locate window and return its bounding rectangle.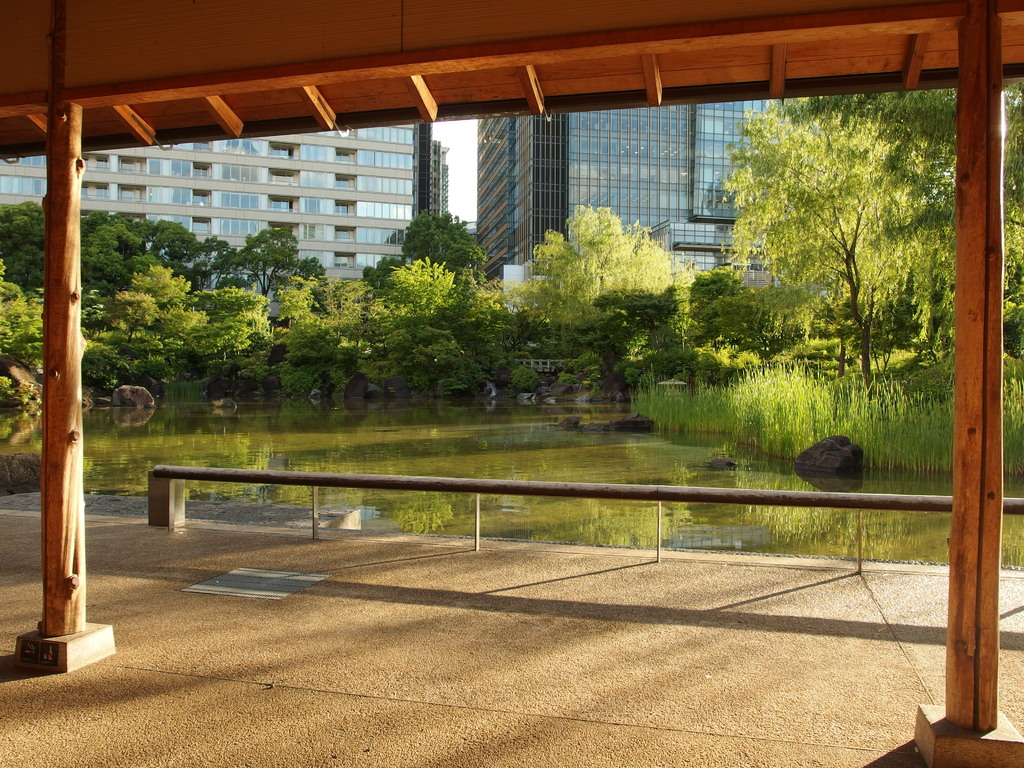
l=191, t=162, r=212, b=175.
